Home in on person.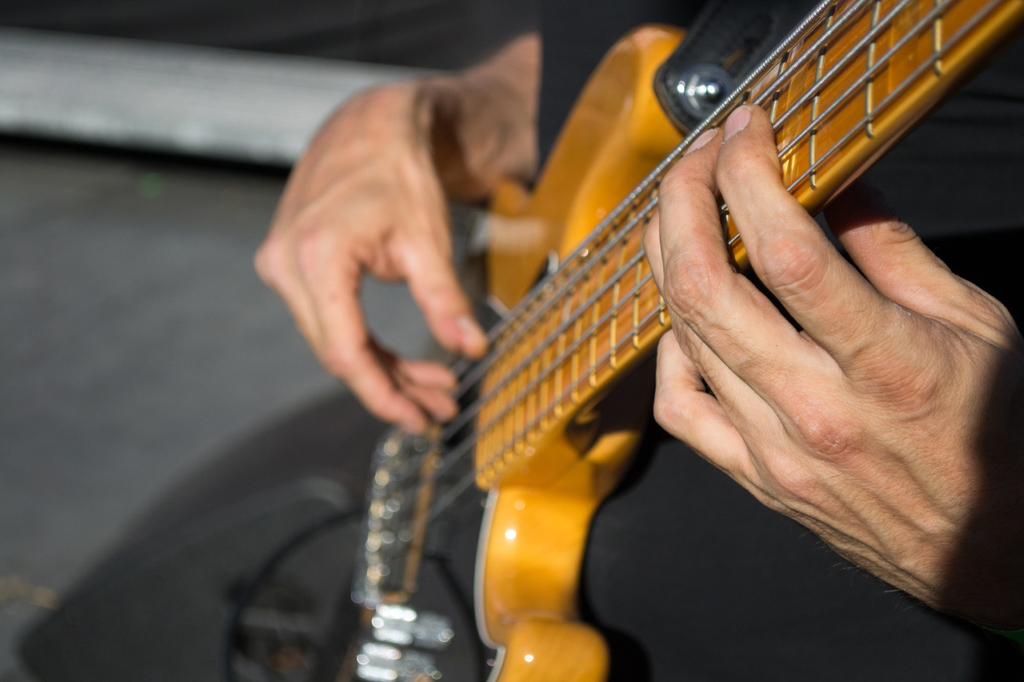
Homed in at BBox(249, 0, 1023, 681).
